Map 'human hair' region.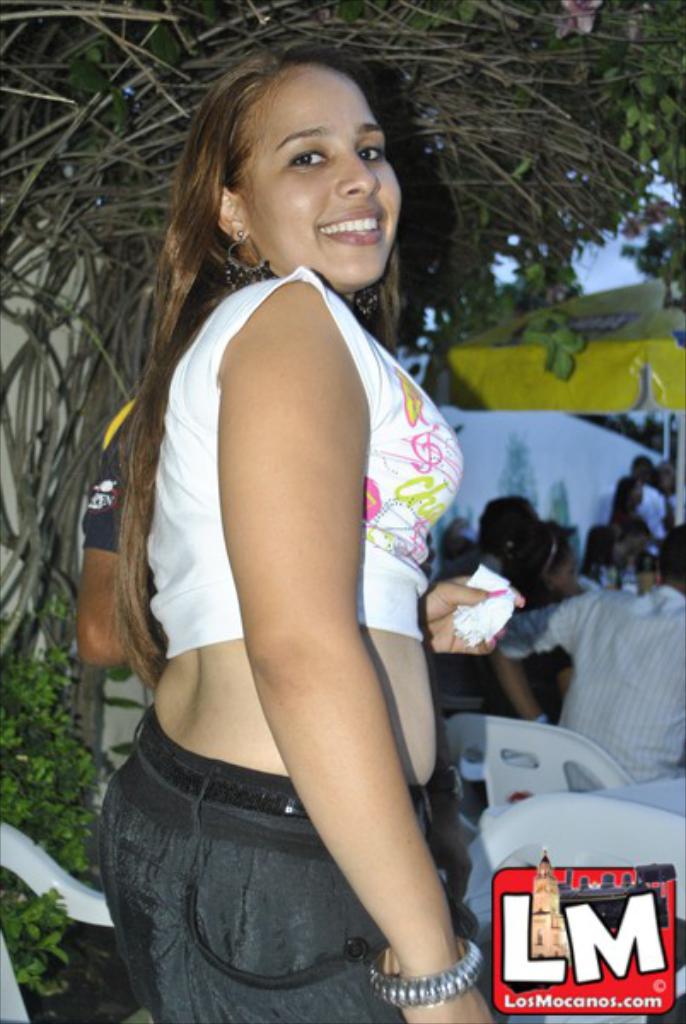
Mapped to l=109, t=38, r=408, b=695.
